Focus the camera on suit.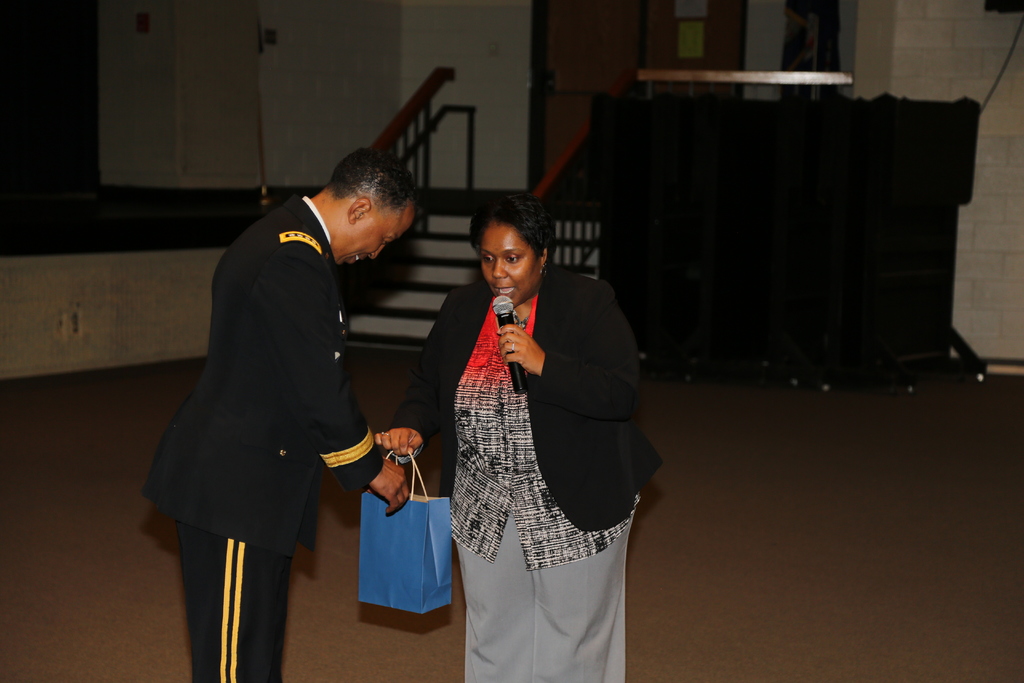
Focus region: detection(383, 261, 665, 536).
